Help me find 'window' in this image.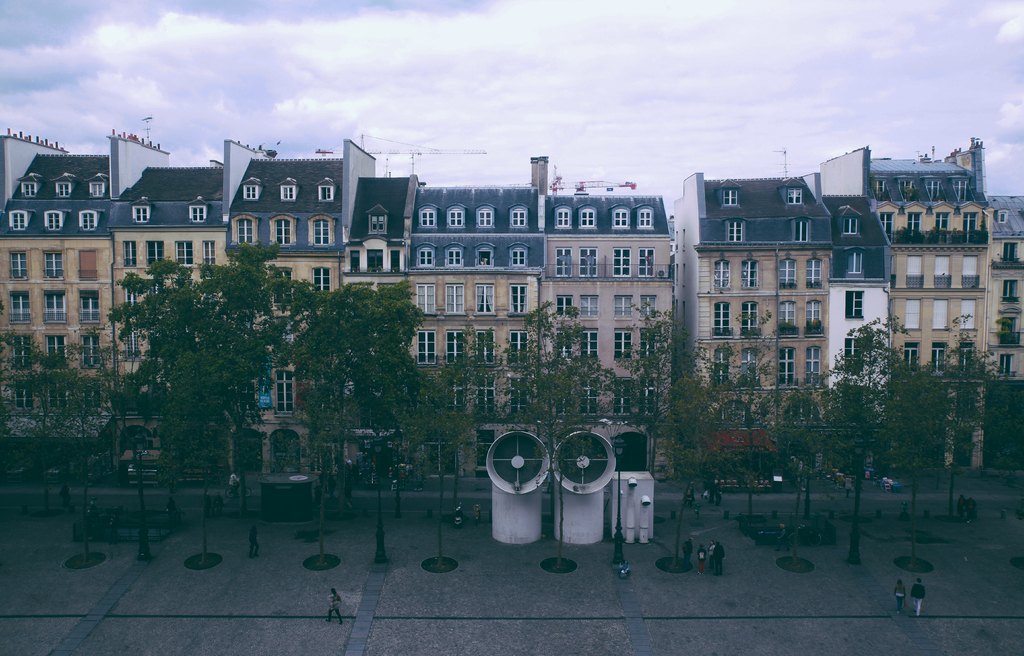
Found it: [513, 246, 524, 269].
